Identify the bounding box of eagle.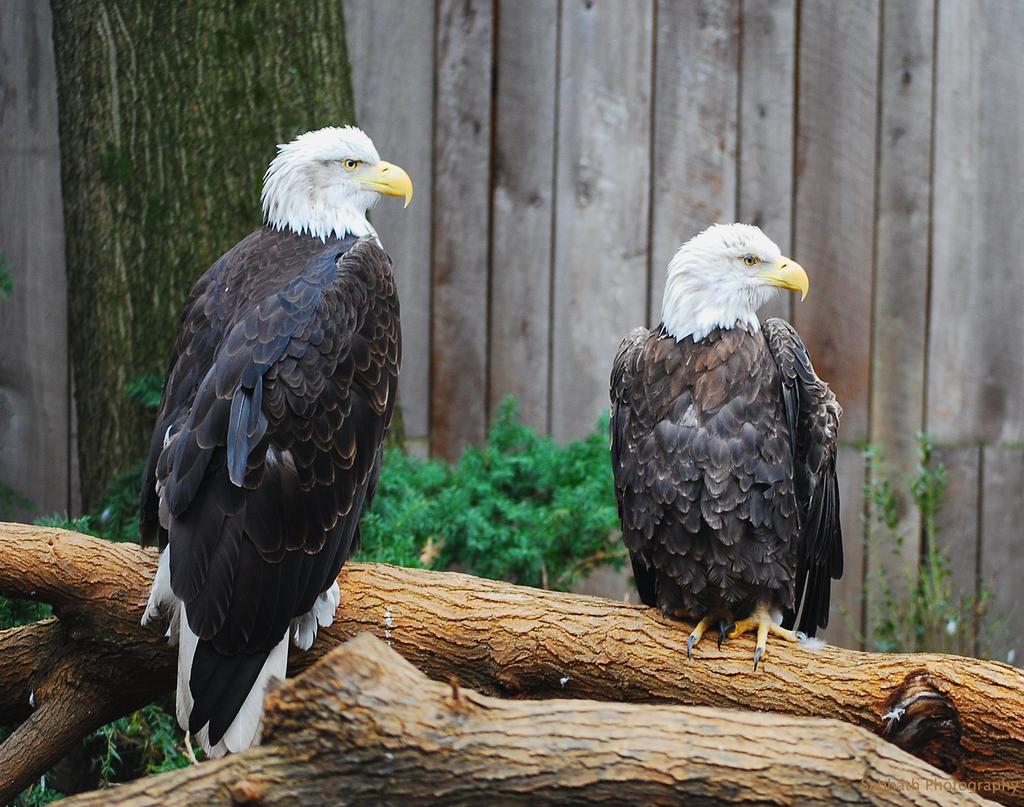
<box>604,221,854,674</box>.
